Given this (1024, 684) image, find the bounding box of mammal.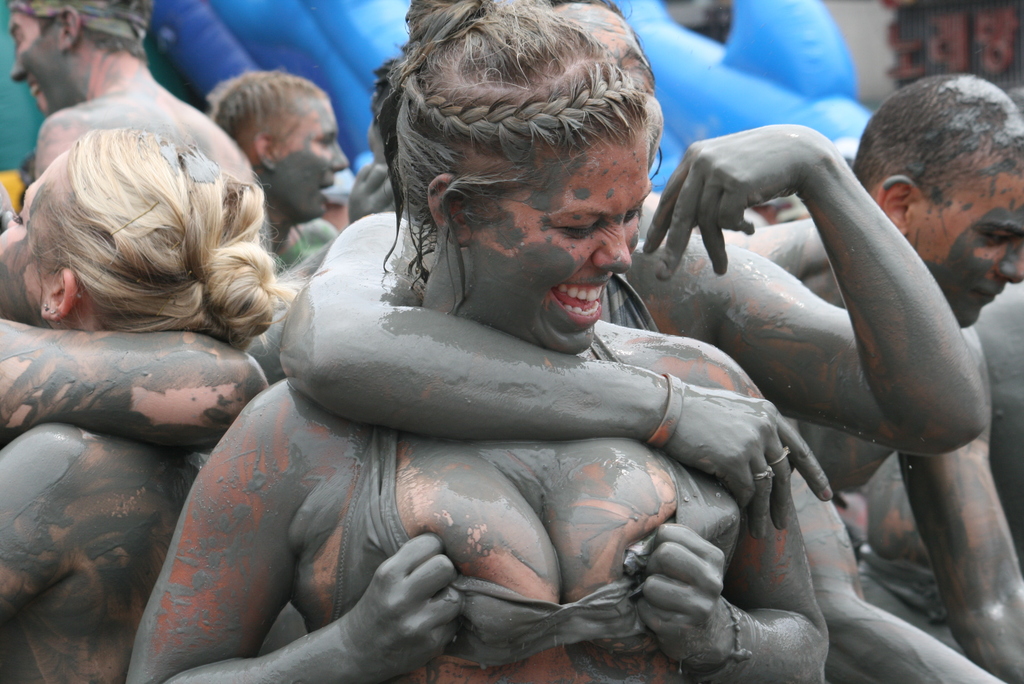
region(276, 0, 989, 537).
